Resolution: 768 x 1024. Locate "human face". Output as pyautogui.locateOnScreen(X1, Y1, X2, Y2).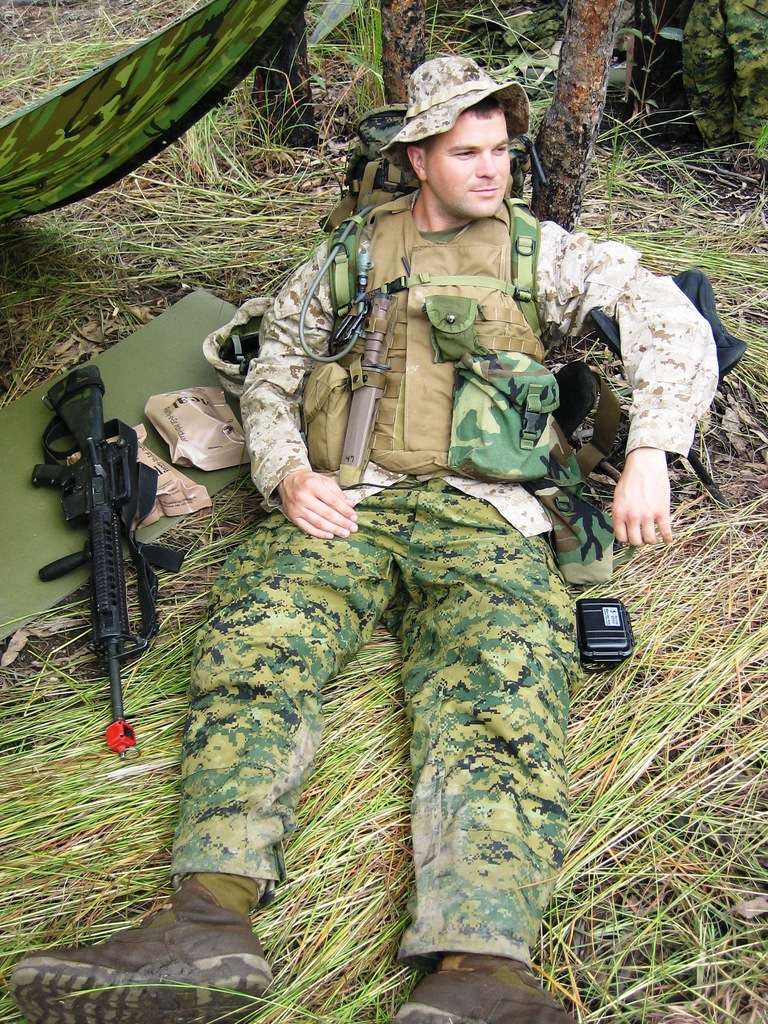
pyautogui.locateOnScreen(430, 111, 509, 220).
